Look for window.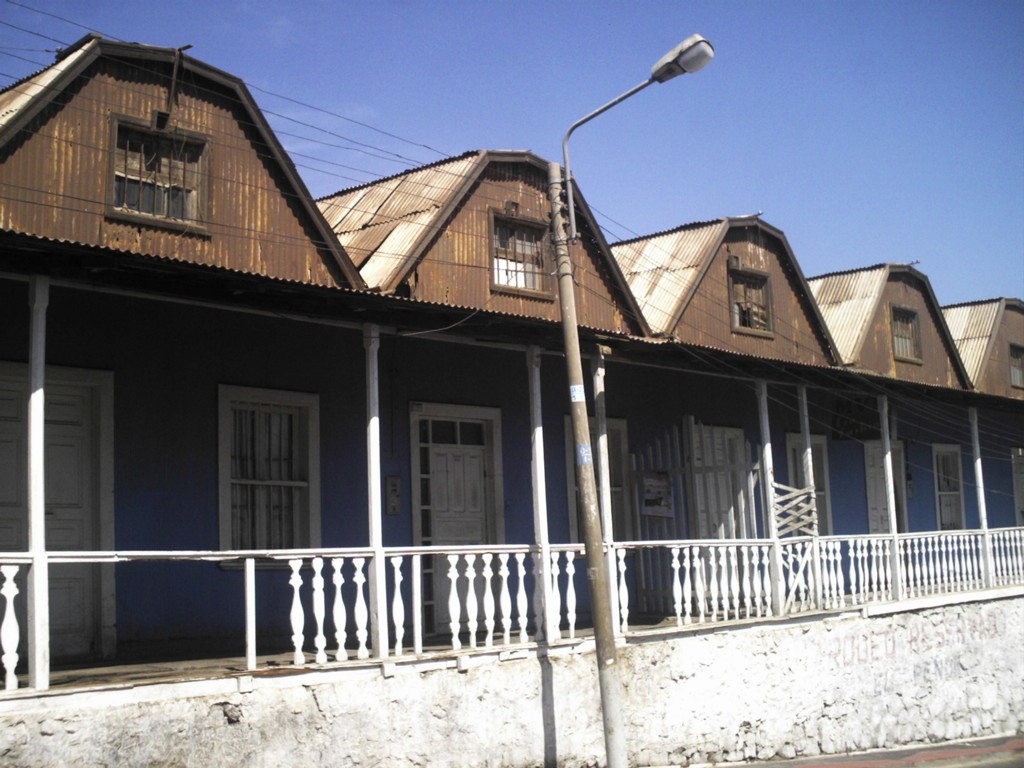
Found: 572 415 630 543.
